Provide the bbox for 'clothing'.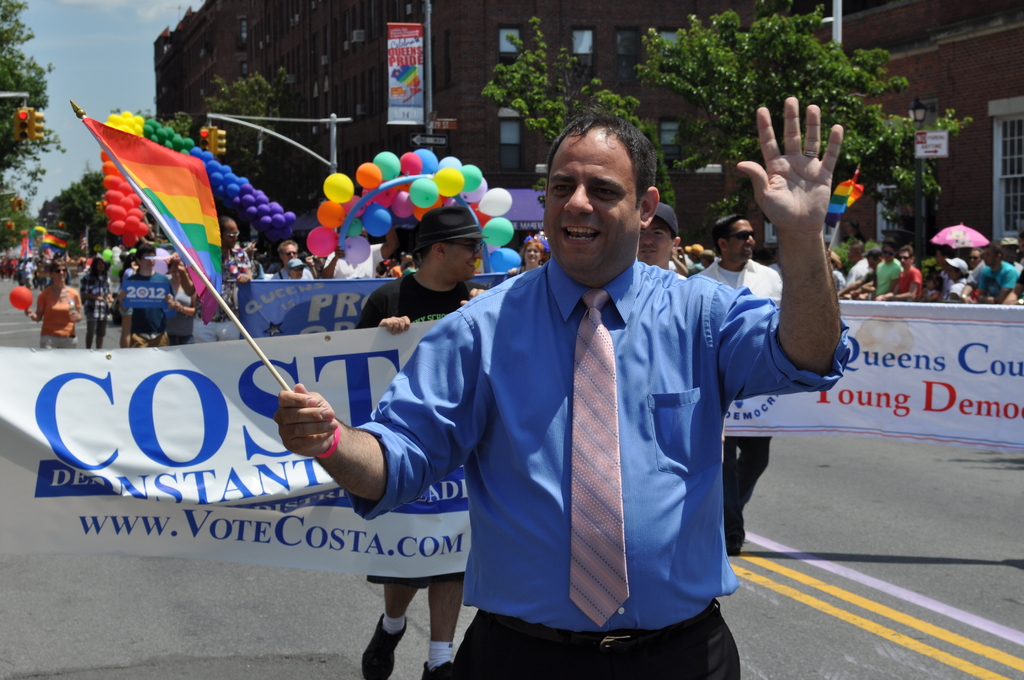
[x1=353, y1=271, x2=485, y2=590].
